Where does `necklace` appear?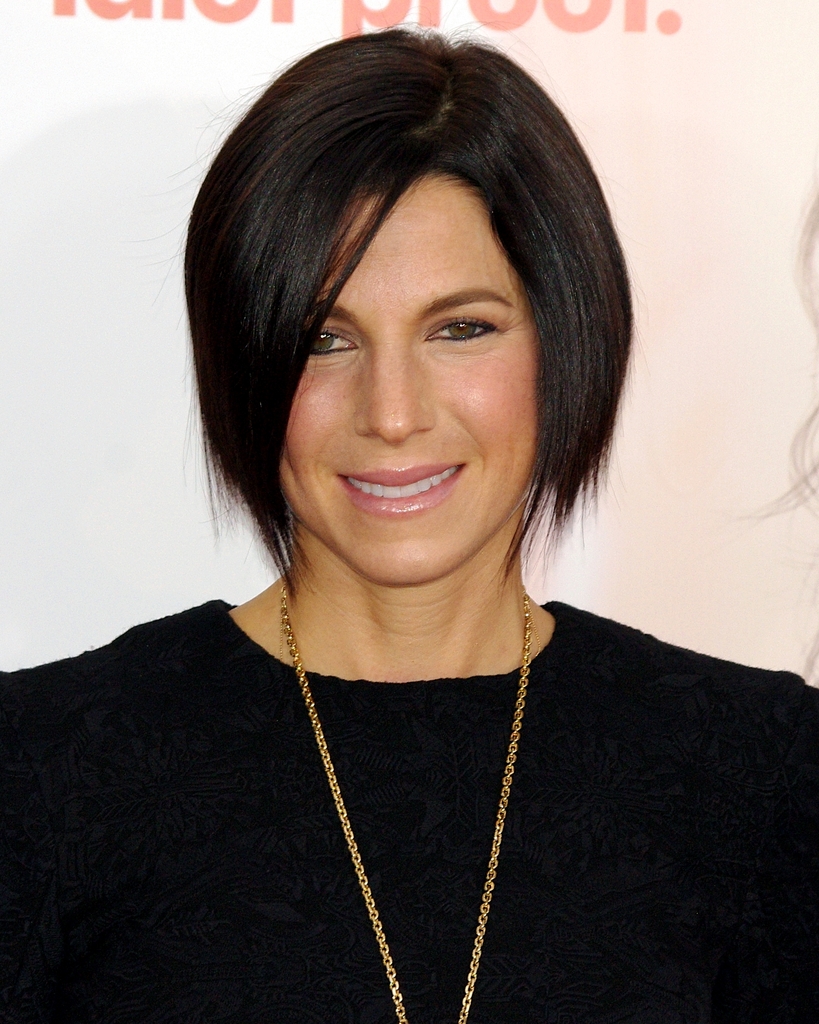
Appears at region(273, 544, 522, 999).
